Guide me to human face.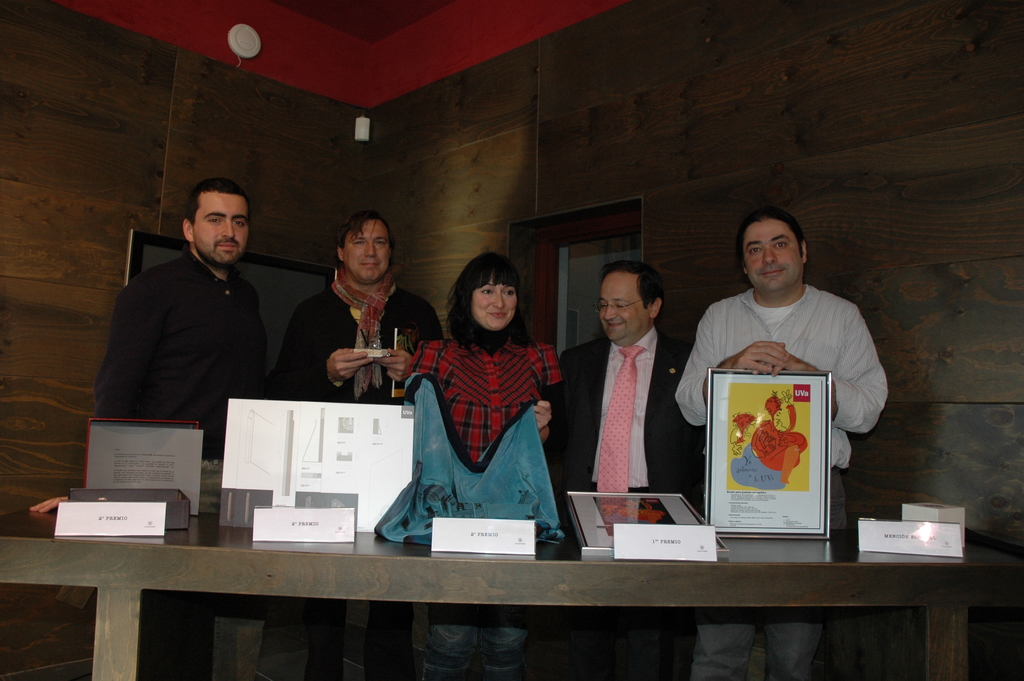
Guidance: {"x1": 189, "y1": 191, "x2": 250, "y2": 263}.
